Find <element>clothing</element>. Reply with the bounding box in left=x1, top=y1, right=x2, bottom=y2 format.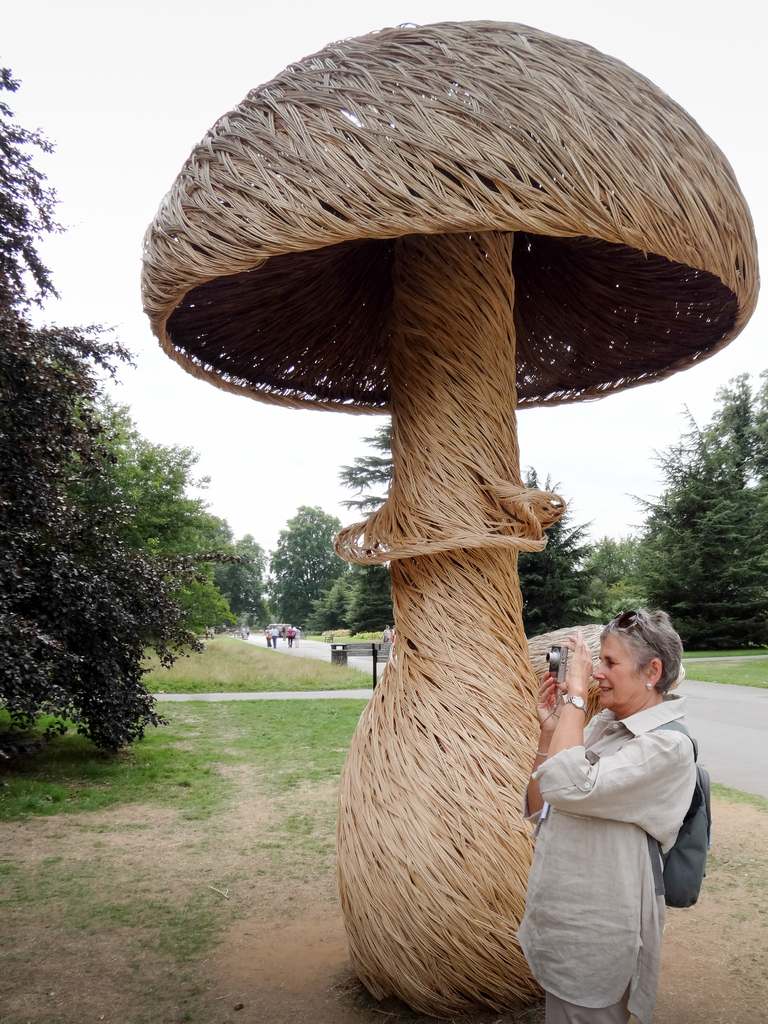
left=525, top=671, right=710, bottom=988.
